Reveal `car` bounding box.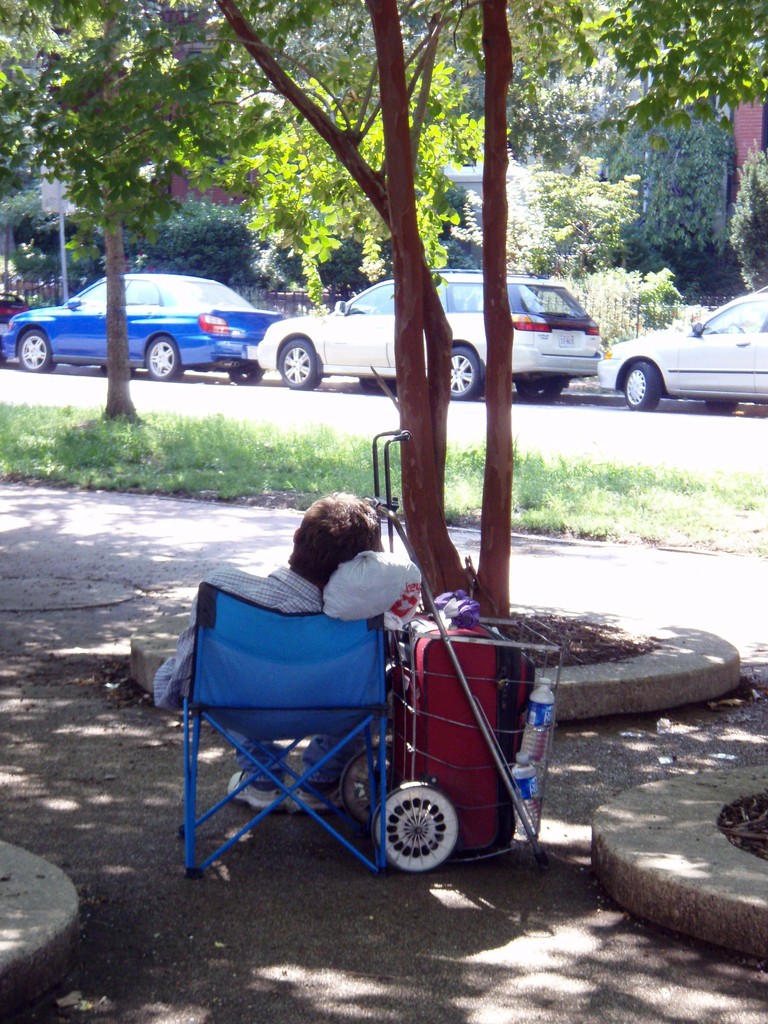
Revealed: {"x1": 250, "y1": 259, "x2": 616, "y2": 409}.
